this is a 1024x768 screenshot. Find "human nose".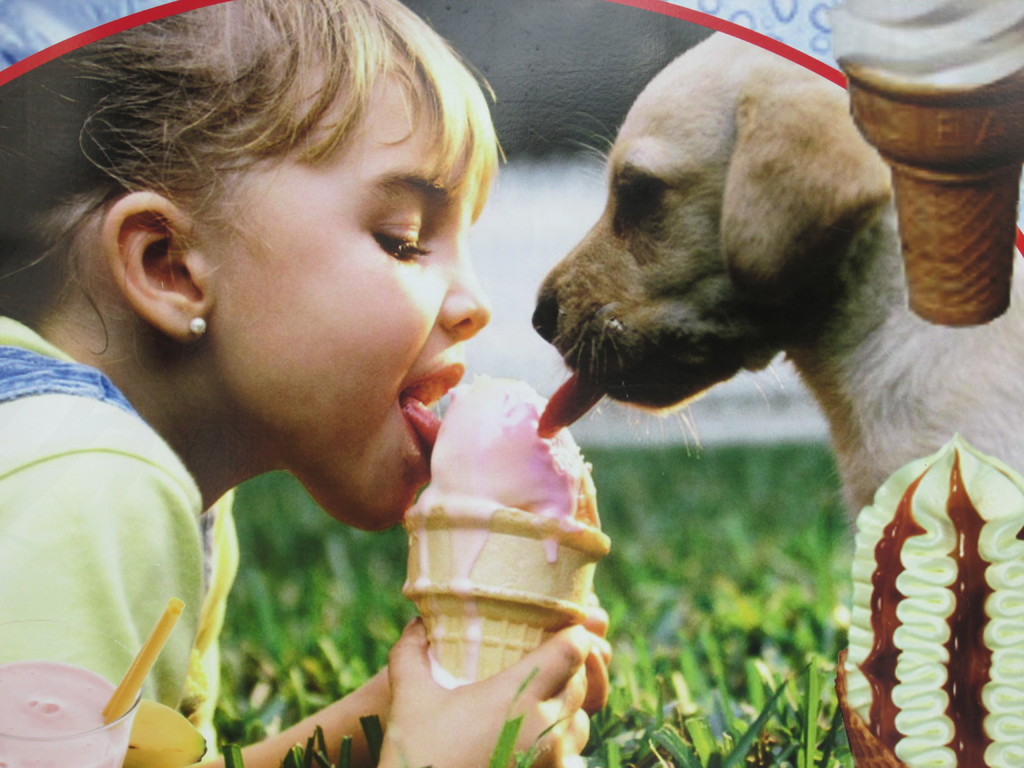
Bounding box: bbox=[436, 230, 494, 343].
